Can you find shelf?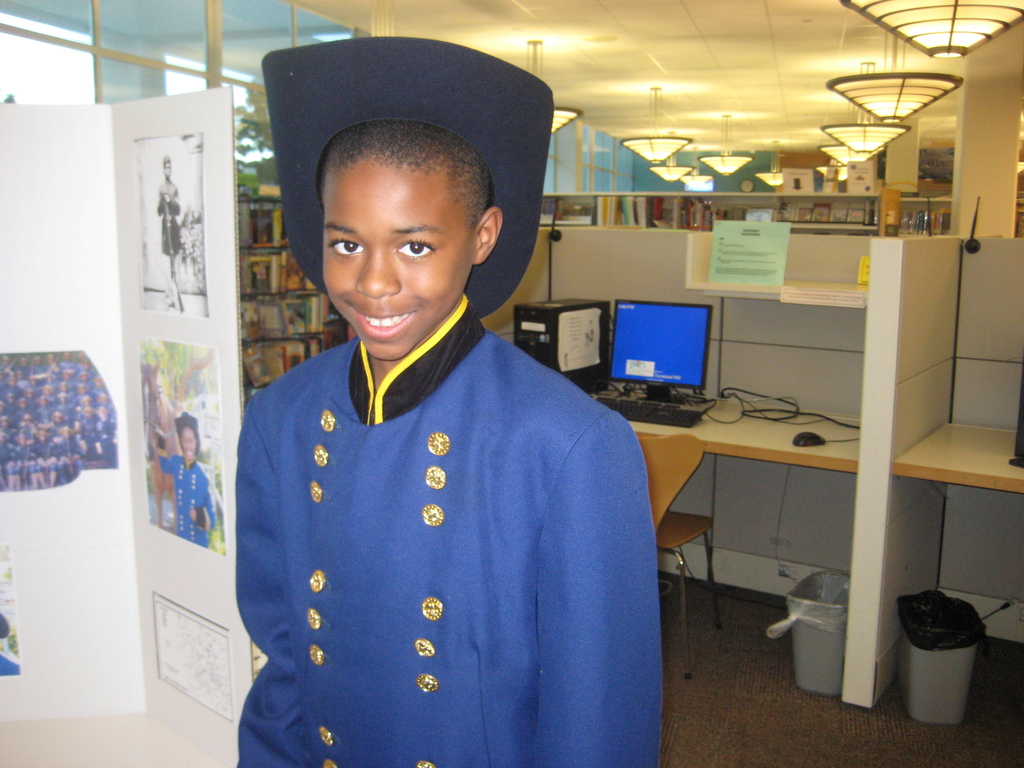
Yes, bounding box: locate(237, 187, 356, 408).
